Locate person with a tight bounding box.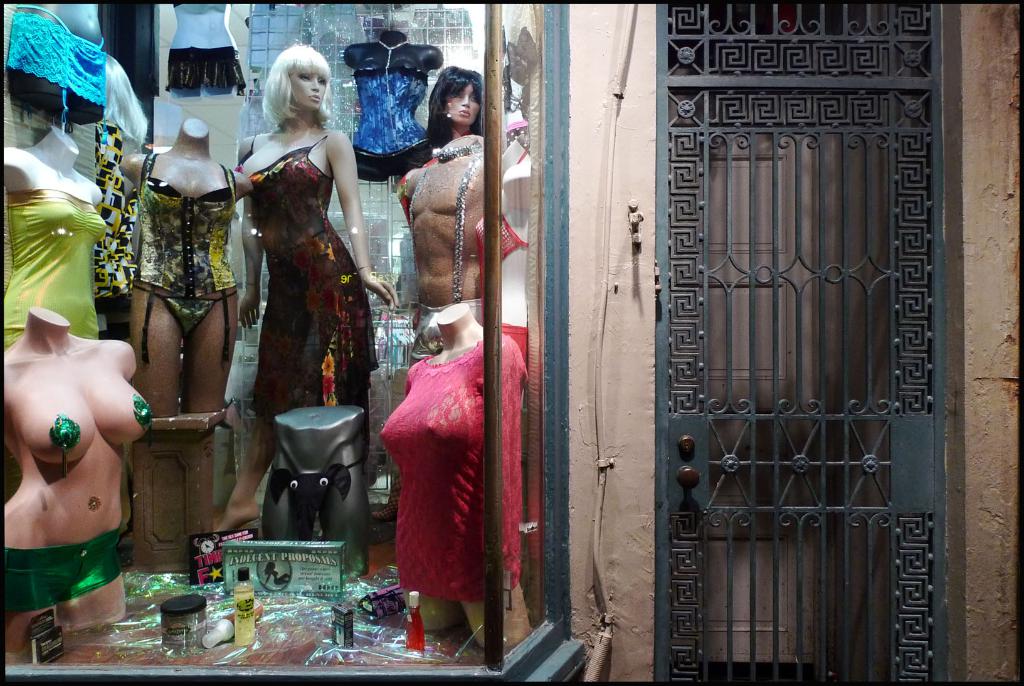
(214,38,368,536).
